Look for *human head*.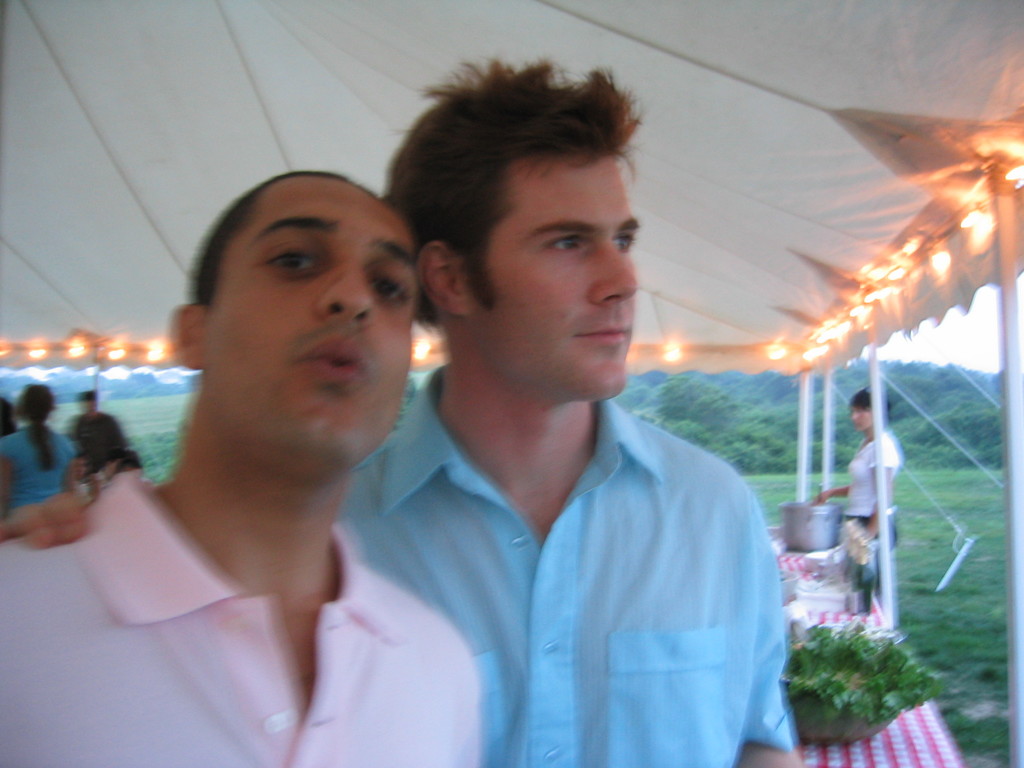
Found: select_region(390, 52, 673, 392).
